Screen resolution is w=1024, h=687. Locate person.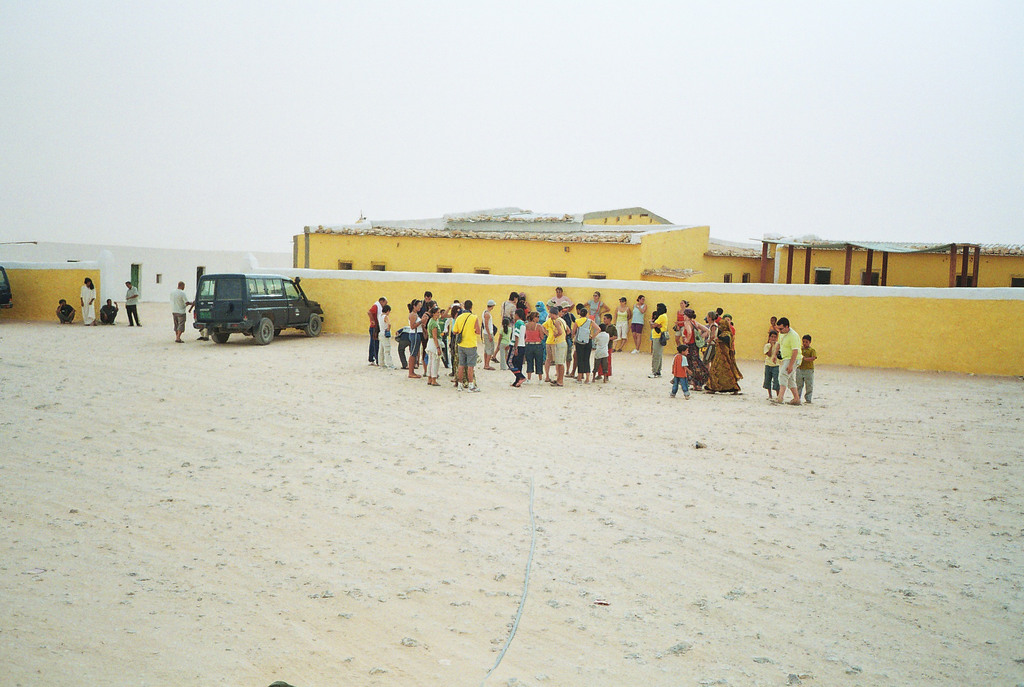
[450,299,480,391].
